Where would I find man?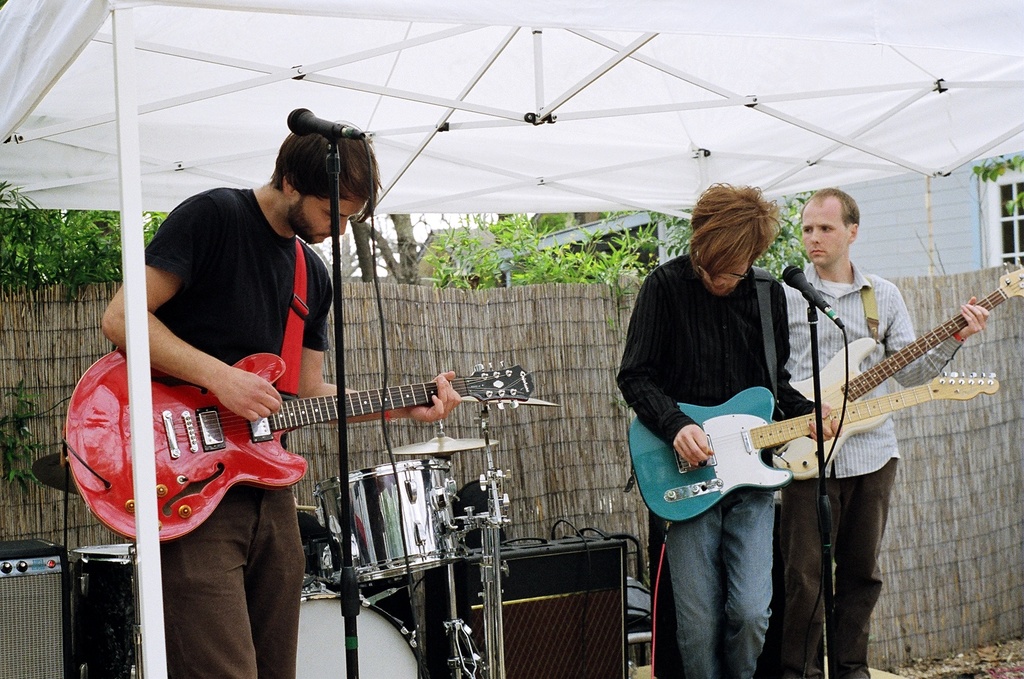
At region(613, 176, 845, 678).
